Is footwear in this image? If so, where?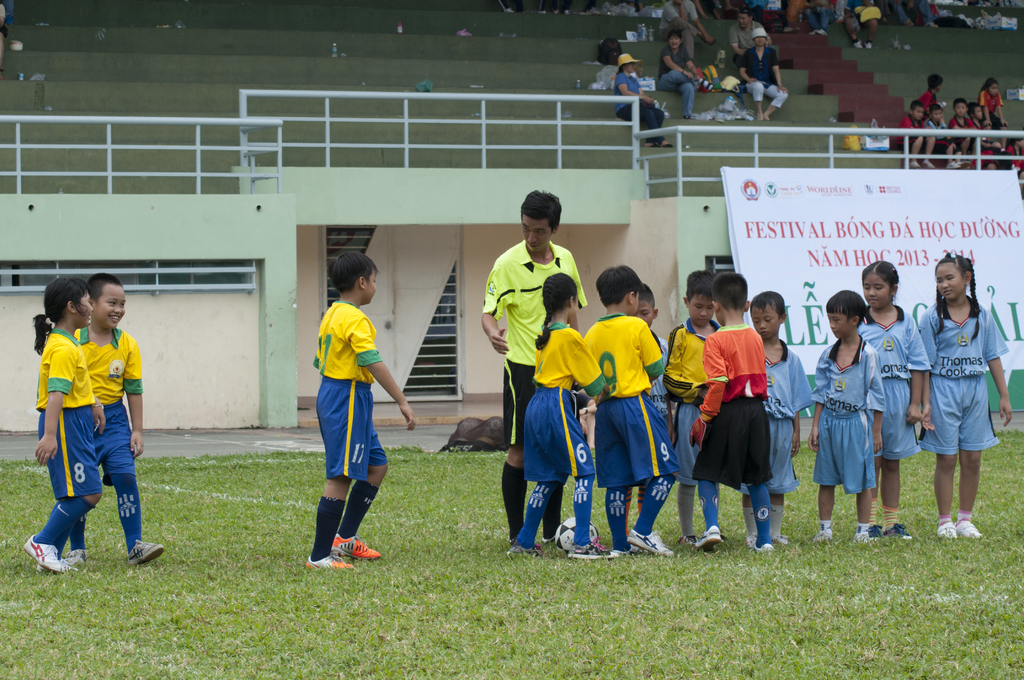
Yes, at (x1=693, y1=526, x2=726, y2=555).
